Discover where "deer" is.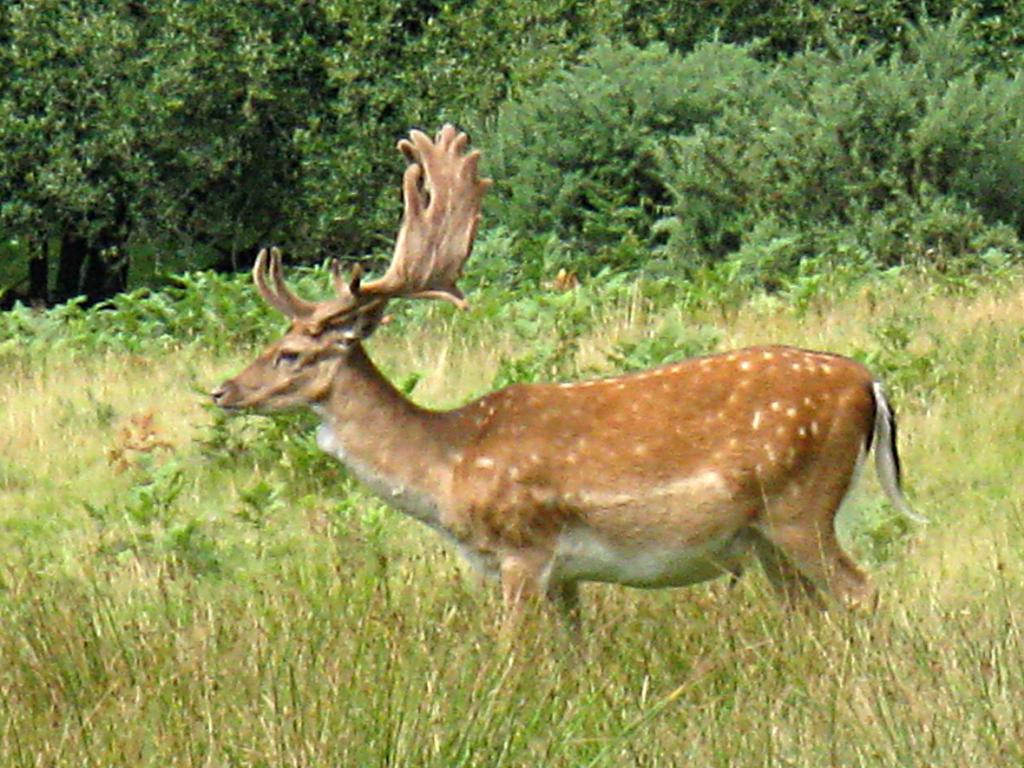
Discovered at bbox=[209, 121, 929, 639].
